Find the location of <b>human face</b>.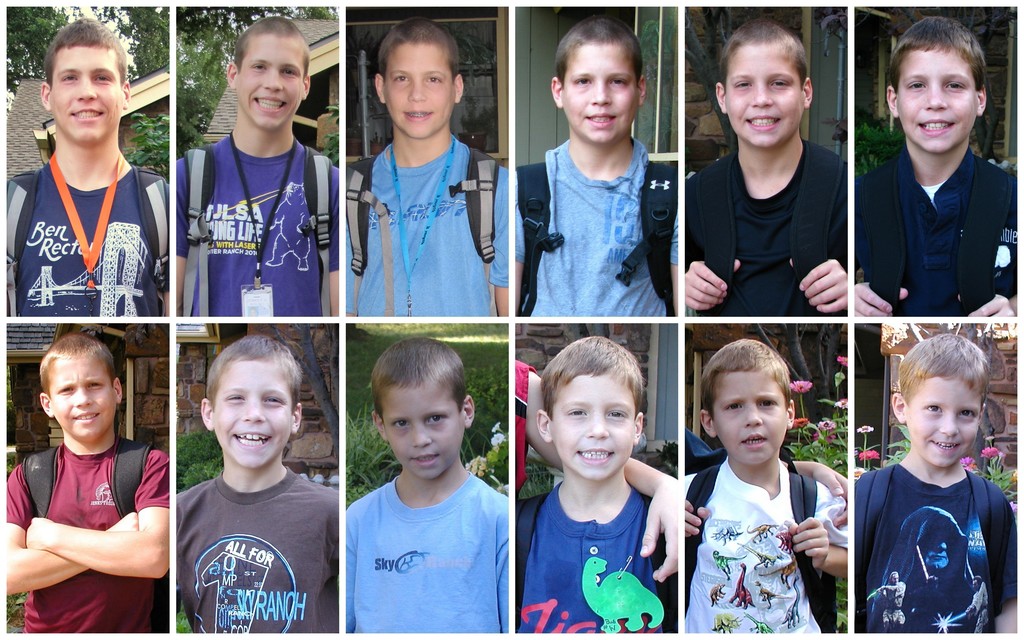
Location: (left=50, top=43, right=124, bottom=145).
